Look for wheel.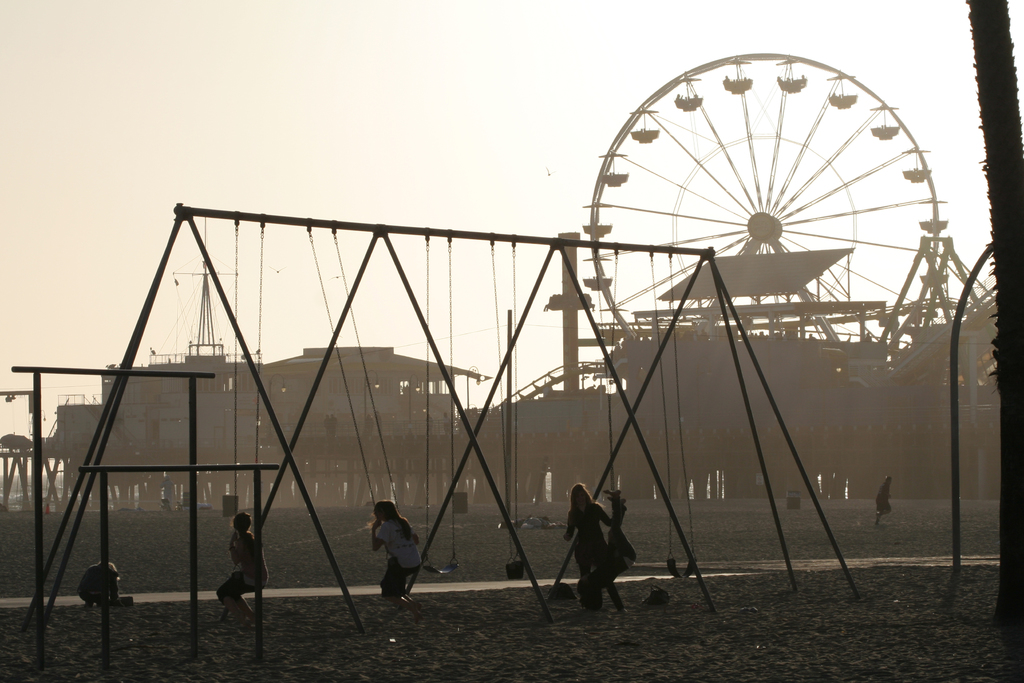
Found: pyautogui.locateOnScreen(592, 58, 954, 395).
